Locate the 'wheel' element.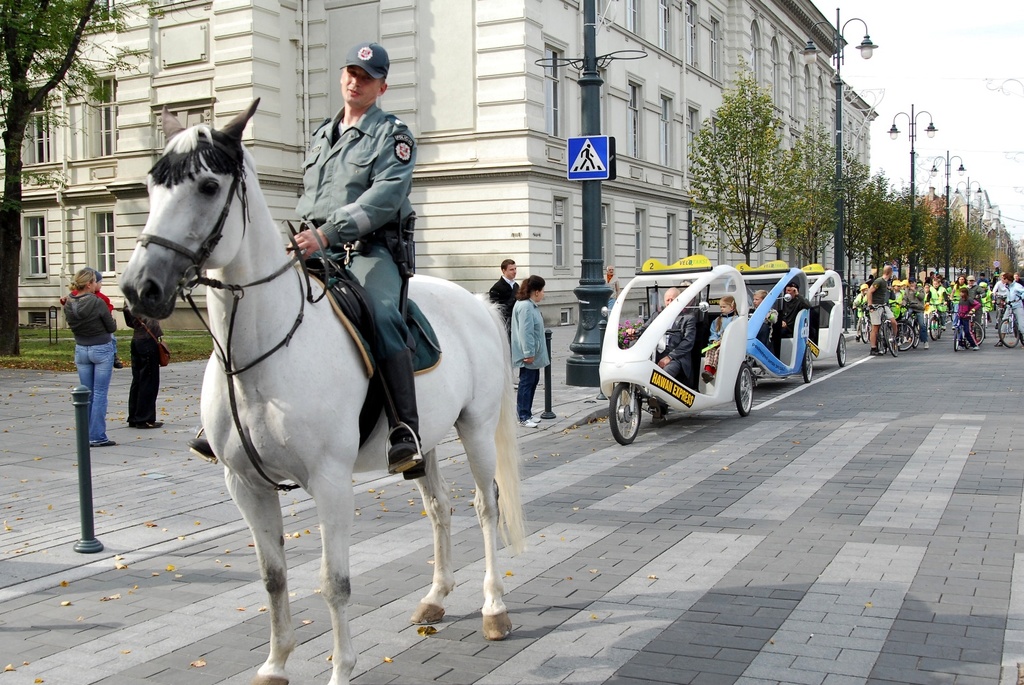
Element bbox: x1=997 y1=316 x2=1018 y2=347.
